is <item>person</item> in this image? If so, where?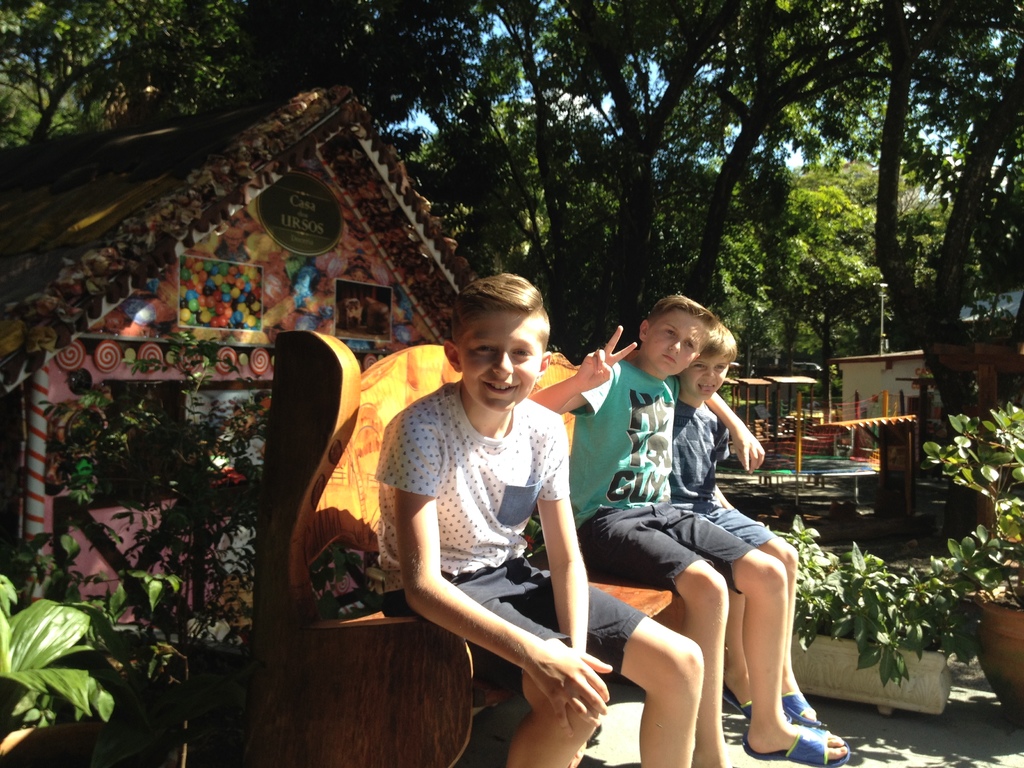
Yes, at <box>672,322,819,735</box>.
